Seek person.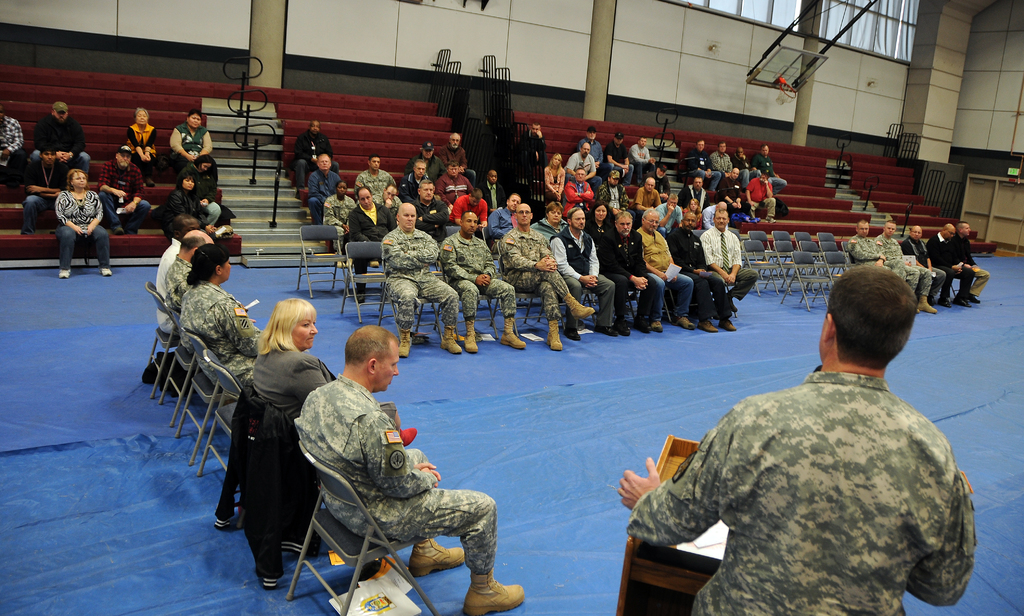
Rect(648, 273, 968, 602).
